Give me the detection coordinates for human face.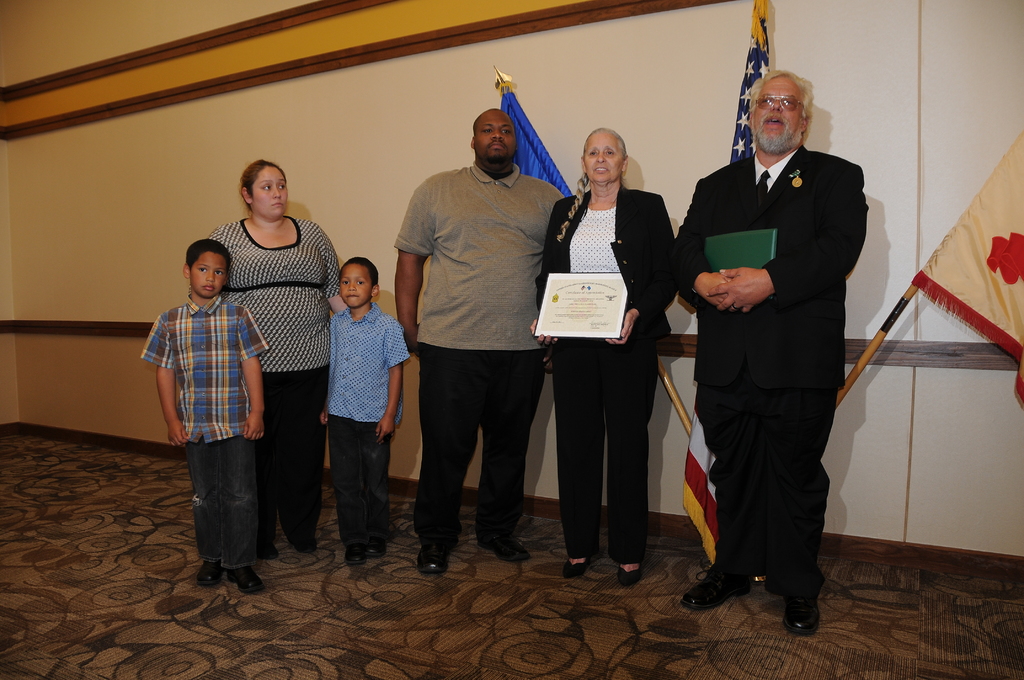
rect(582, 133, 619, 183).
